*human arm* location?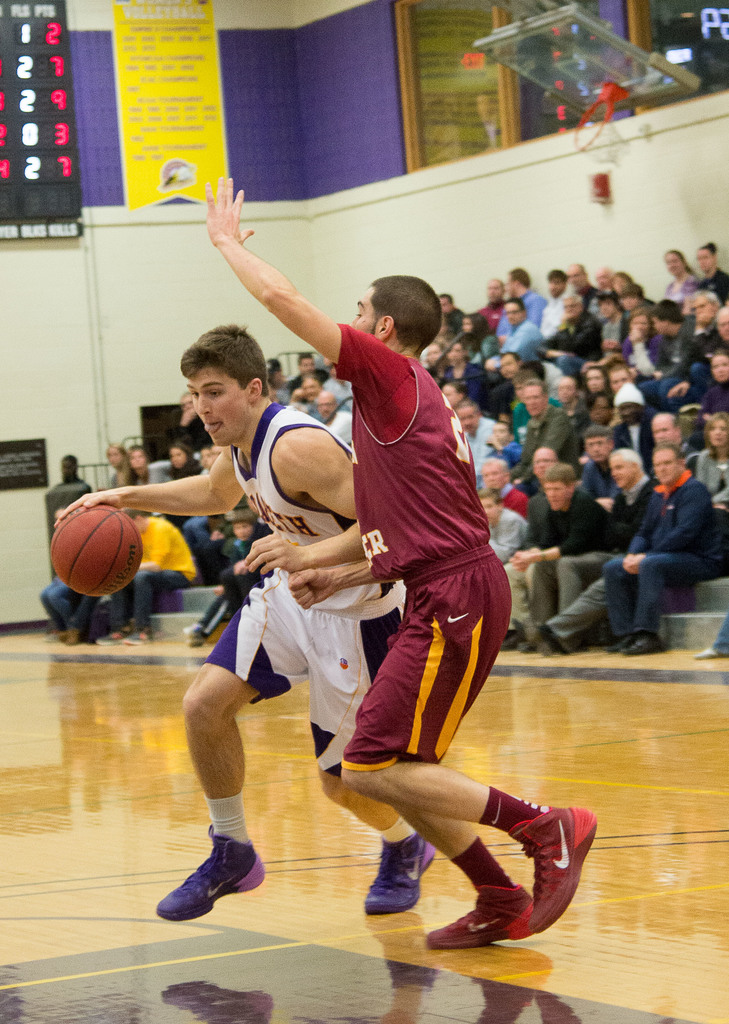
box=[494, 510, 531, 557]
